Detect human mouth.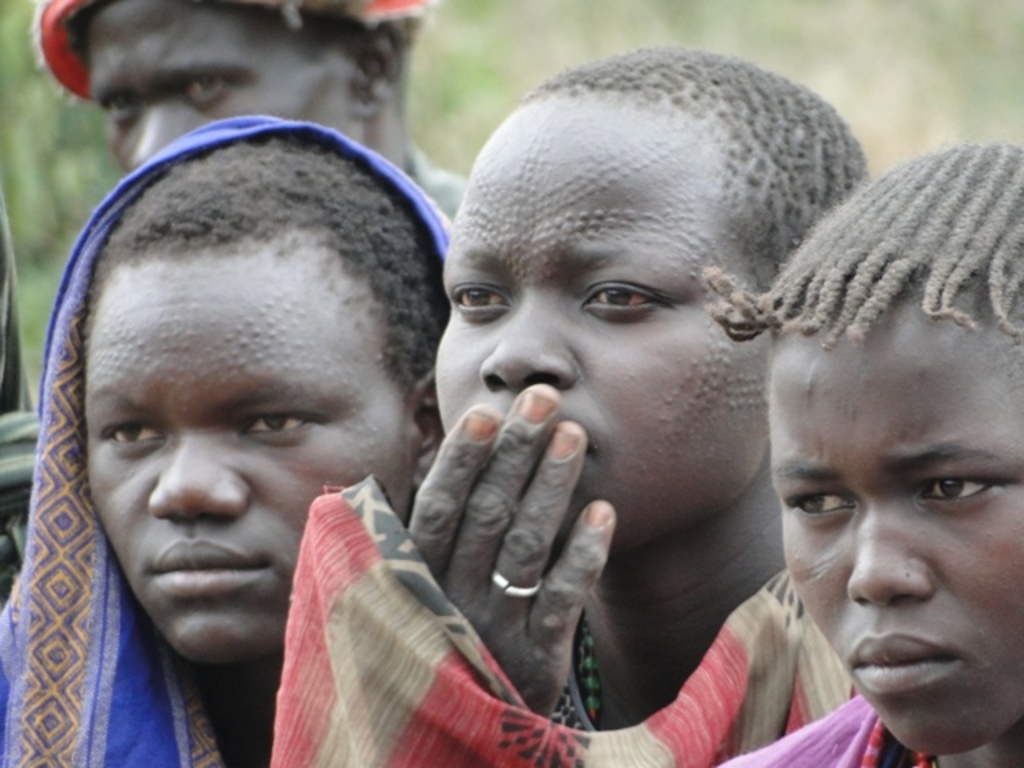
Detected at pyautogui.locateOnScreen(142, 530, 270, 600).
